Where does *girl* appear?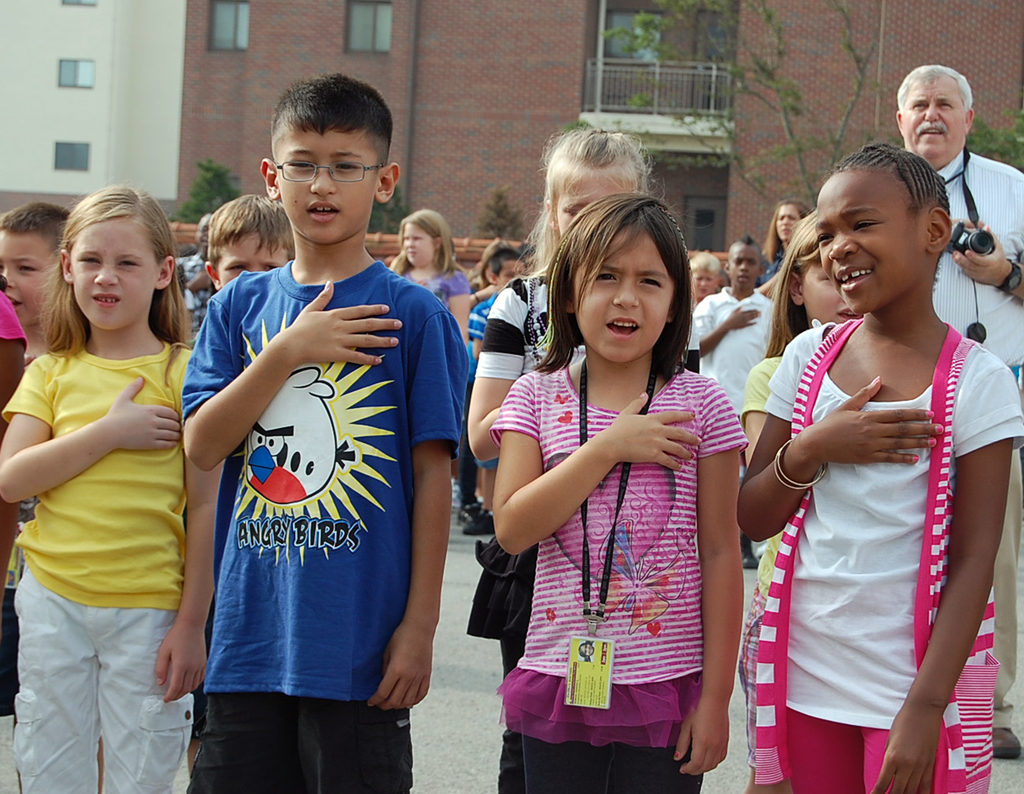
Appears at 466 126 650 685.
